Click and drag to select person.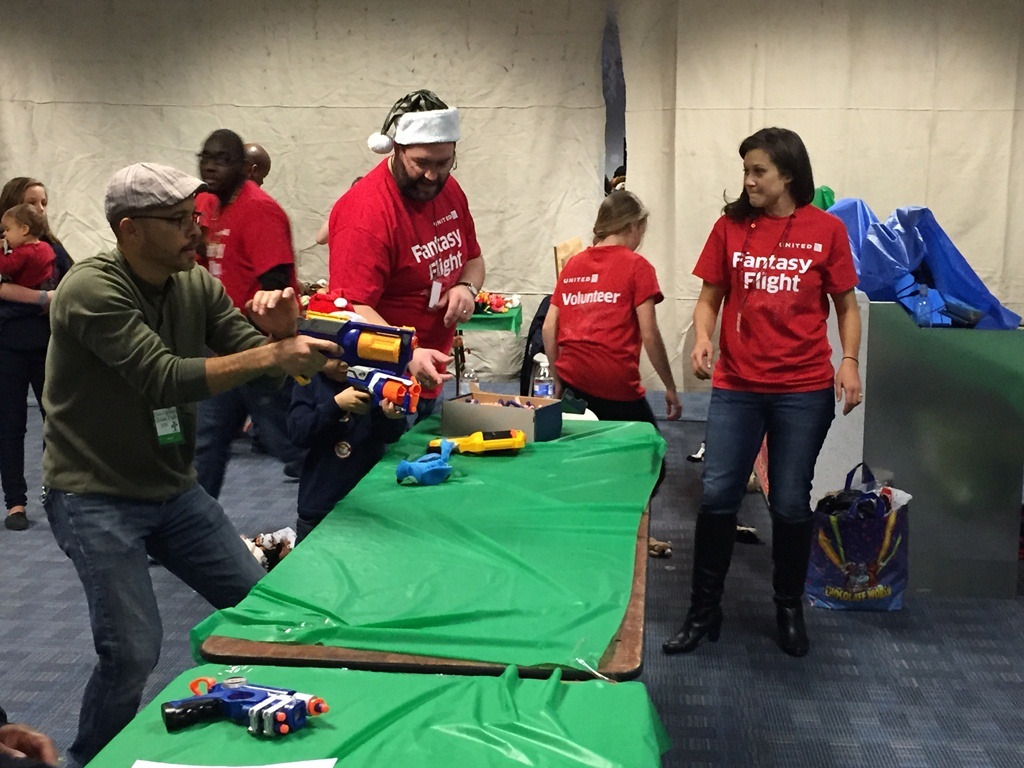
Selection: {"x1": 544, "y1": 181, "x2": 676, "y2": 554}.
